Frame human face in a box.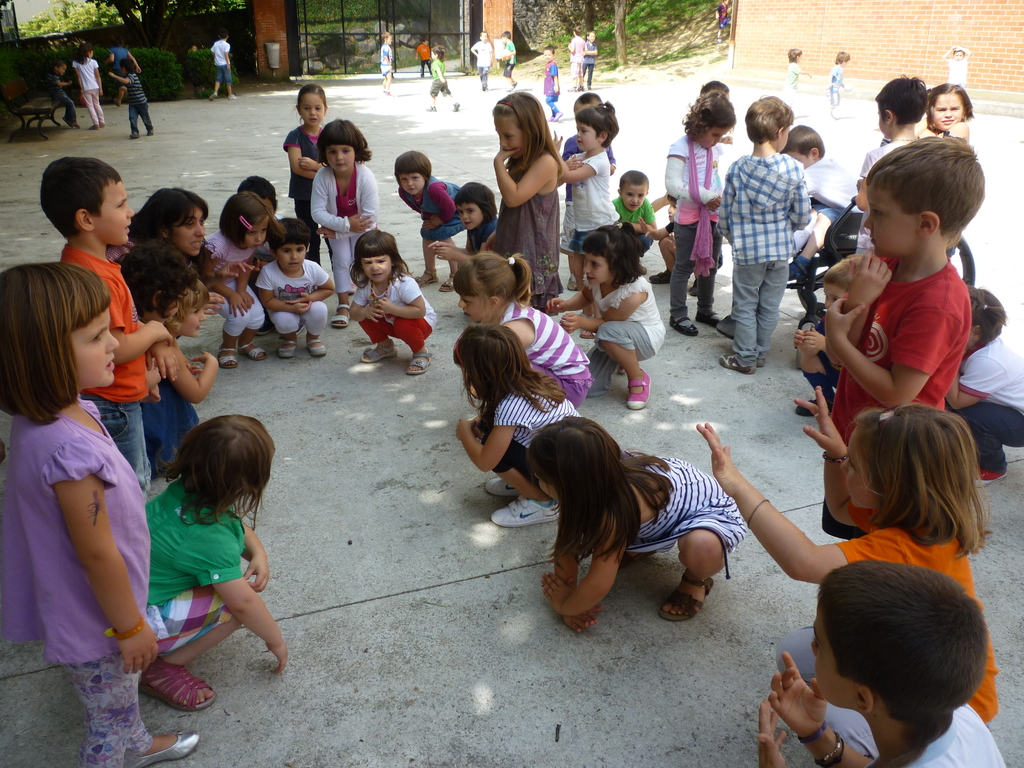
{"x1": 700, "y1": 116, "x2": 732, "y2": 152}.
